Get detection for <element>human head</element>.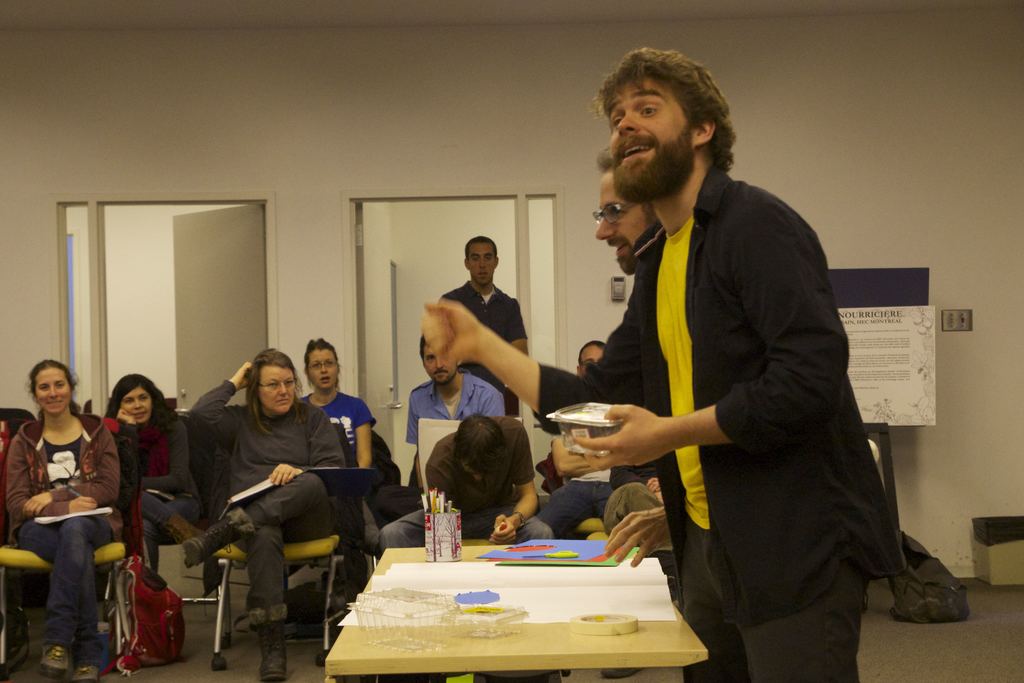
Detection: bbox(465, 233, 499, 288).
